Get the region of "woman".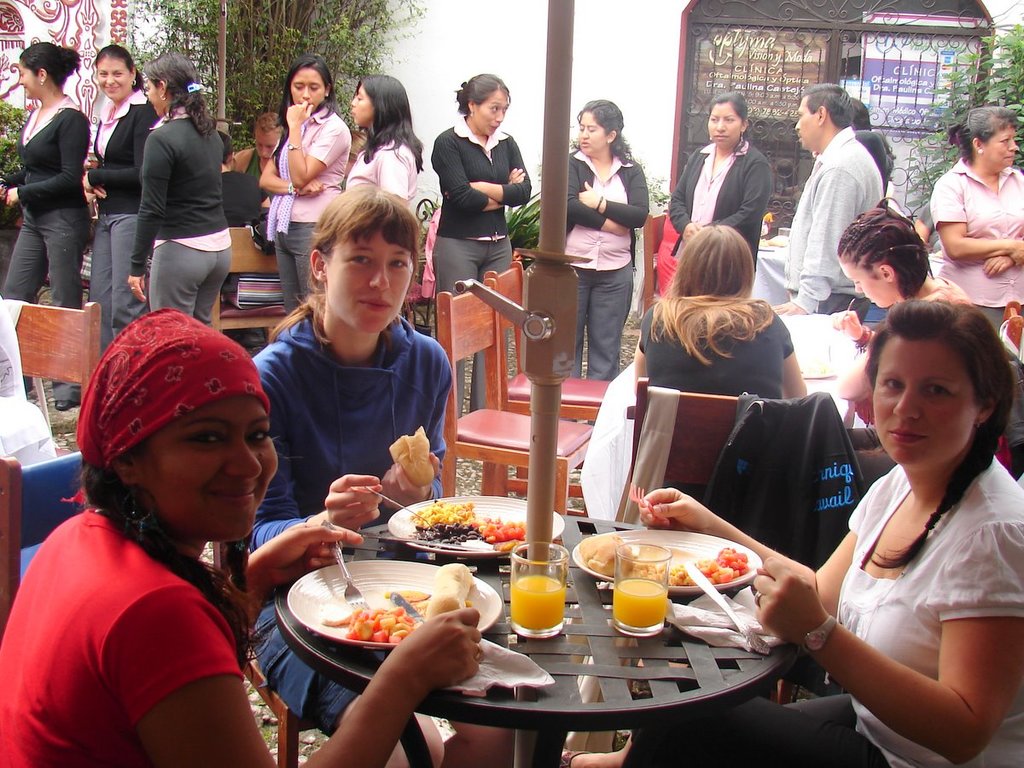
region(557, 300, 1023, 765).
